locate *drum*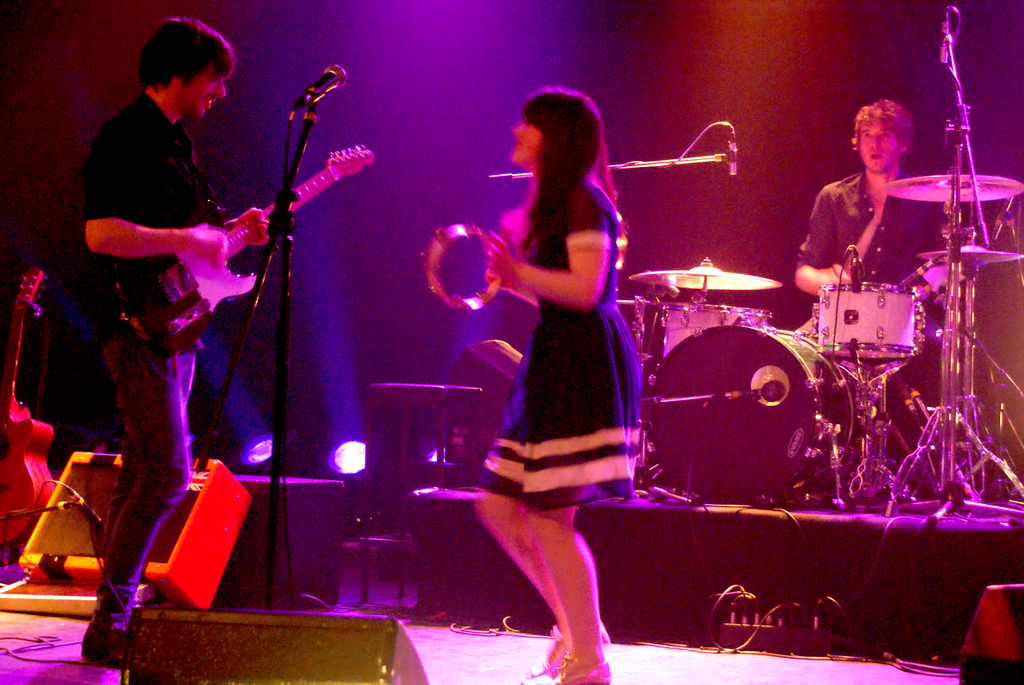
(x1=817, y1=281, x2=926, y2=359)
